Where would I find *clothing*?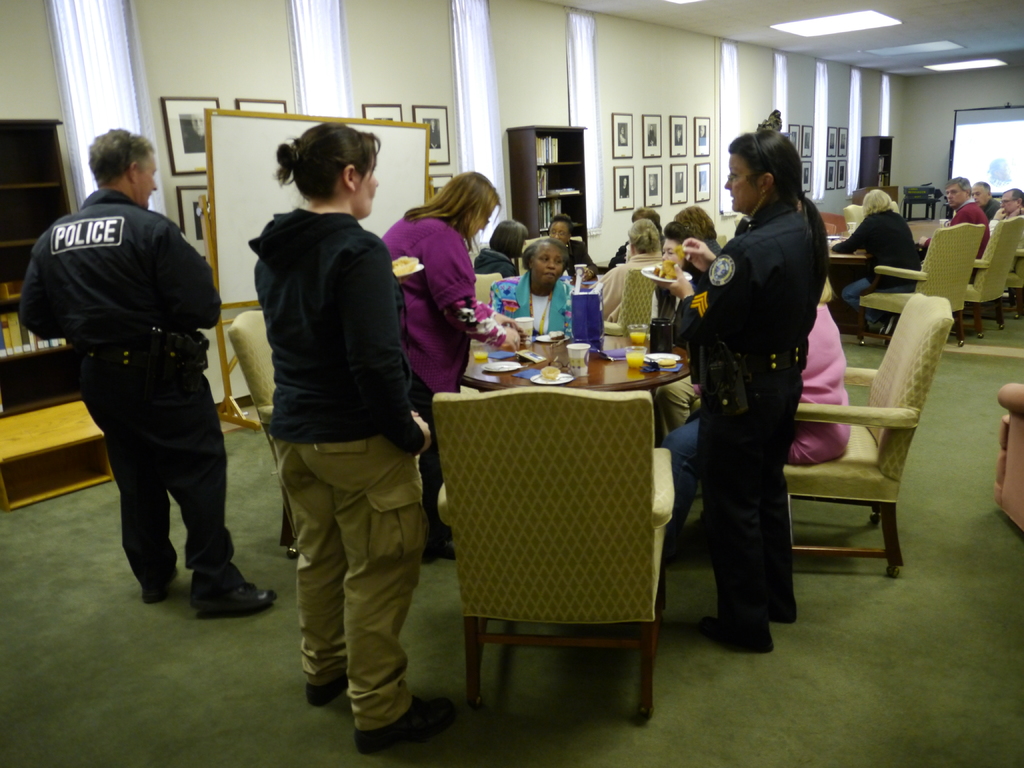
At <bbox>830, 211, 923, 322</bbox>.
